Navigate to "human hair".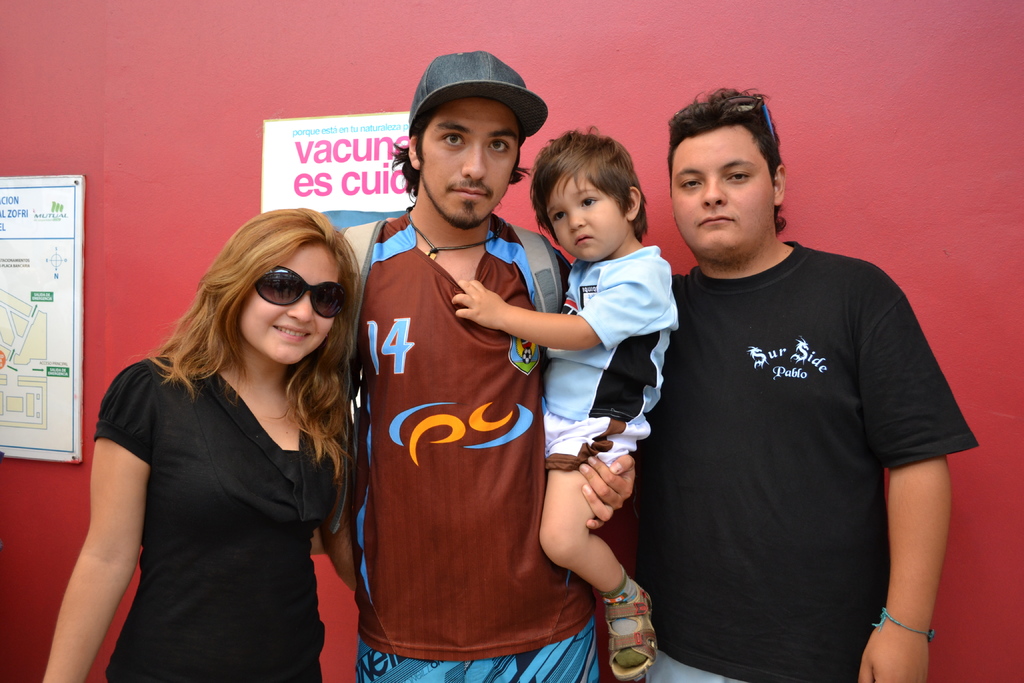
Navigation target: crop(663, 87, 800, 272).
